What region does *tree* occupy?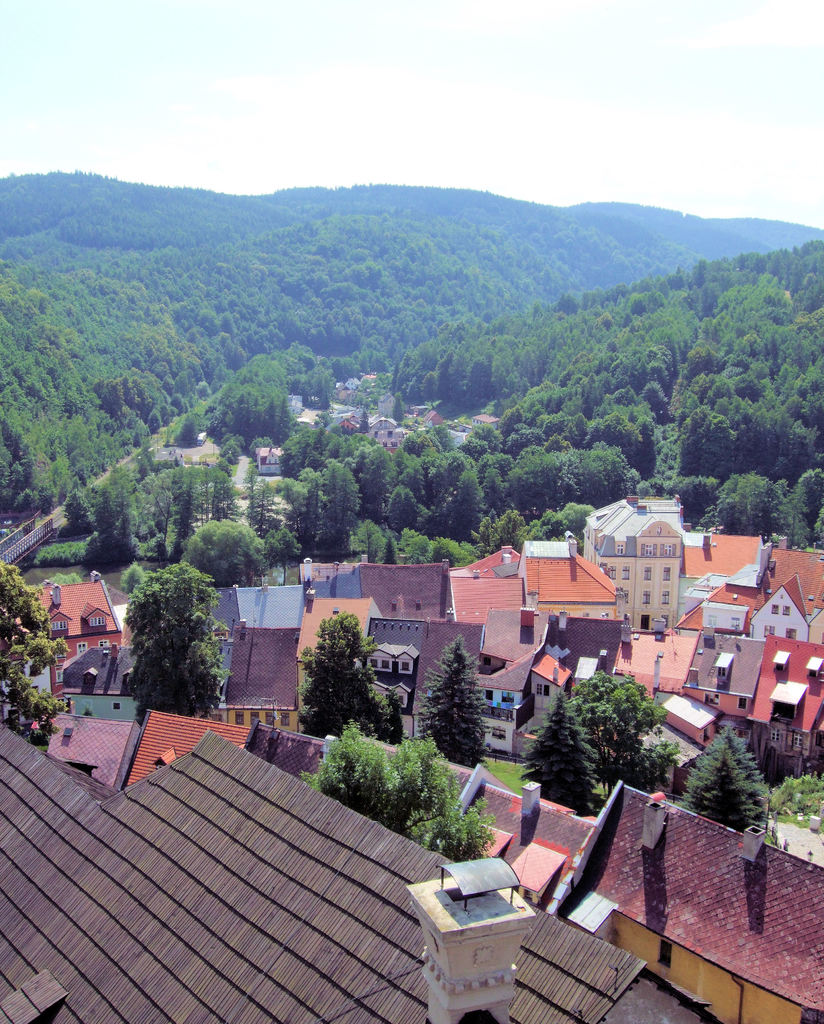
bbox(570, 687, 619, 792).
